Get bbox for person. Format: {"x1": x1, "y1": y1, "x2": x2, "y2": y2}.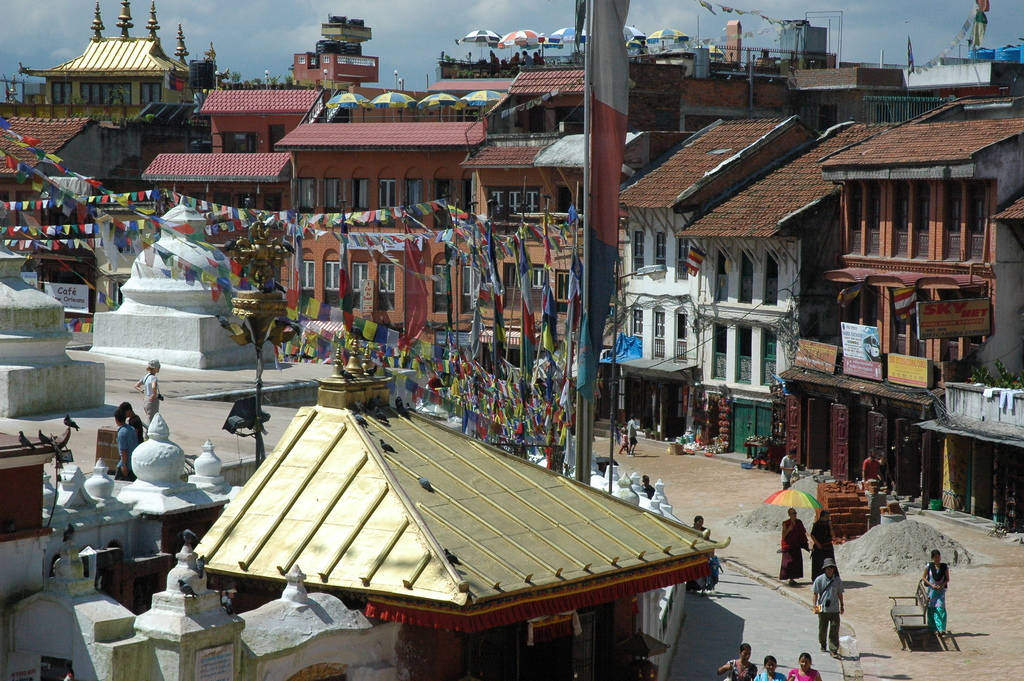
{"x1": 109, "y1": 405, "x2": 152, "y2": 482}.
